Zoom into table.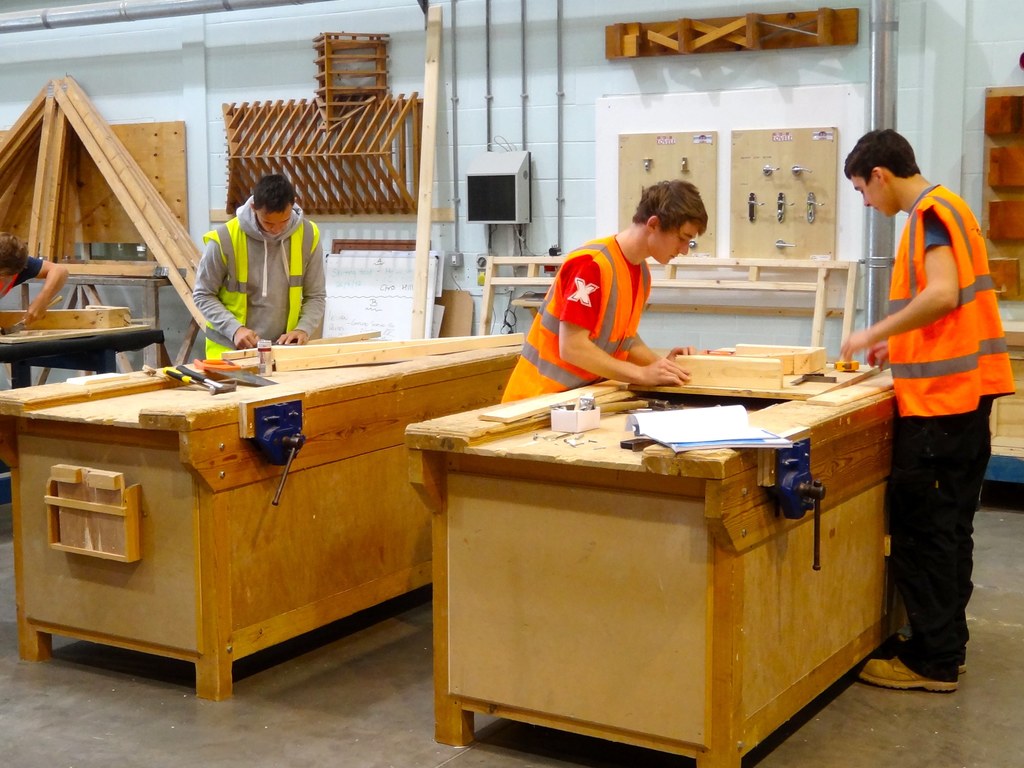
Zoom target: {"left": 404, "top": 342, "right": 897, "bottom": 767}.
